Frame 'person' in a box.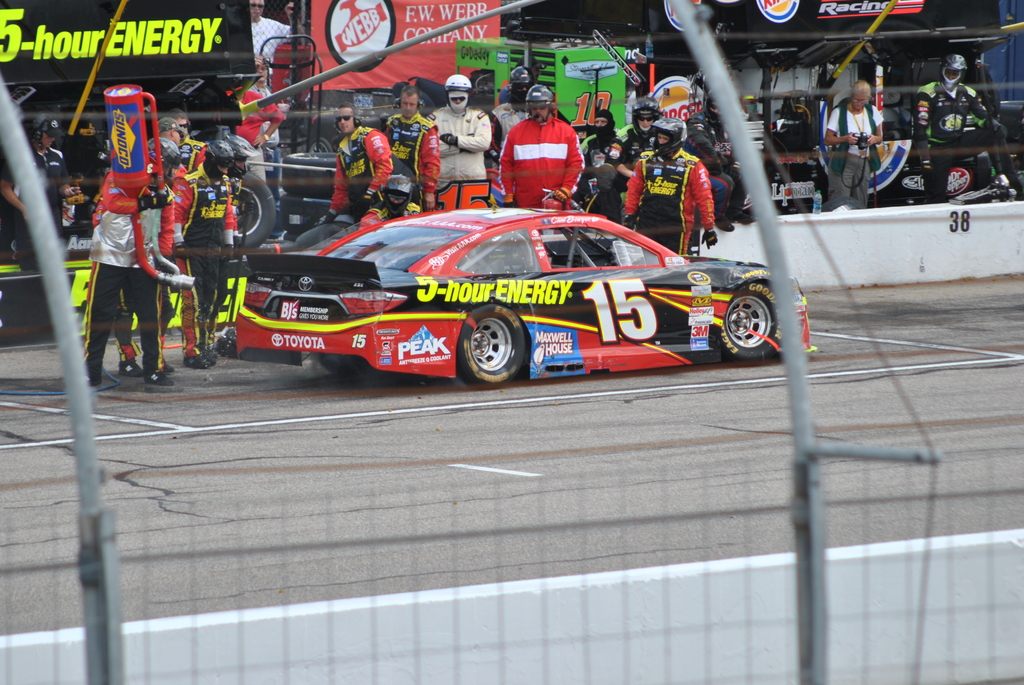
[420,80,488,203].
